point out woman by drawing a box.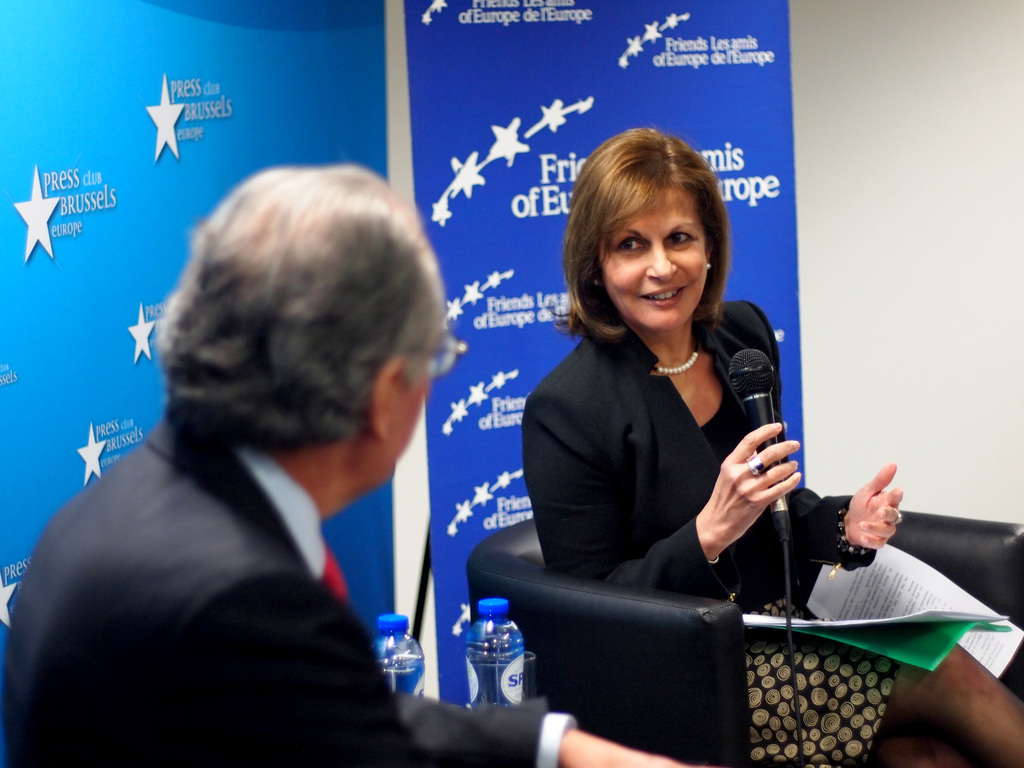
left=520, top=128, right=1023, bottom=767.
